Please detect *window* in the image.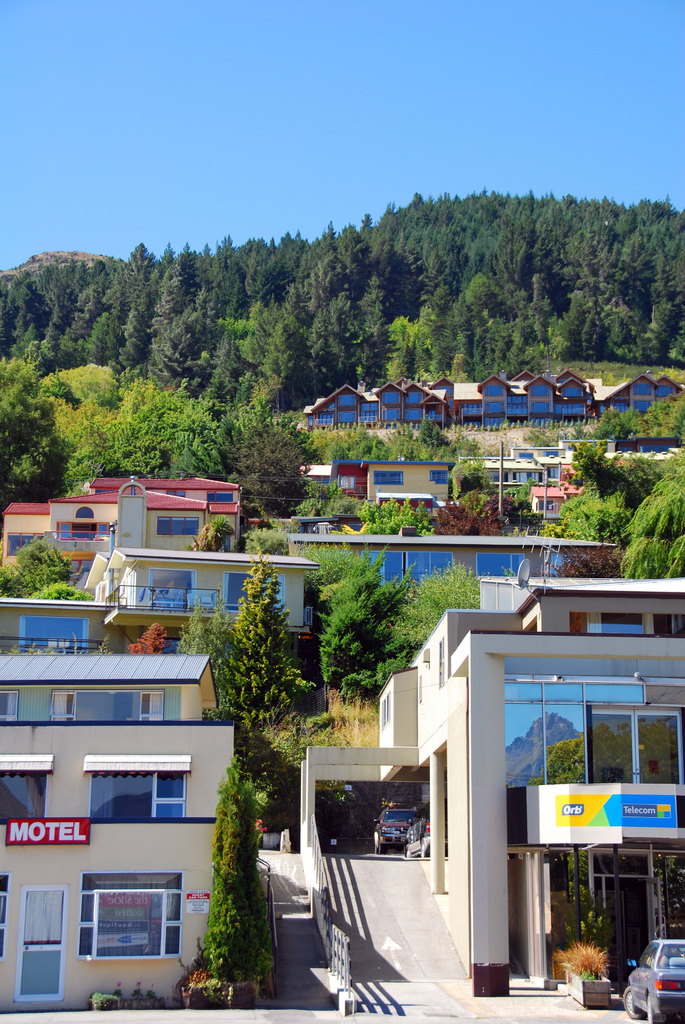
[168,488,187,496].
